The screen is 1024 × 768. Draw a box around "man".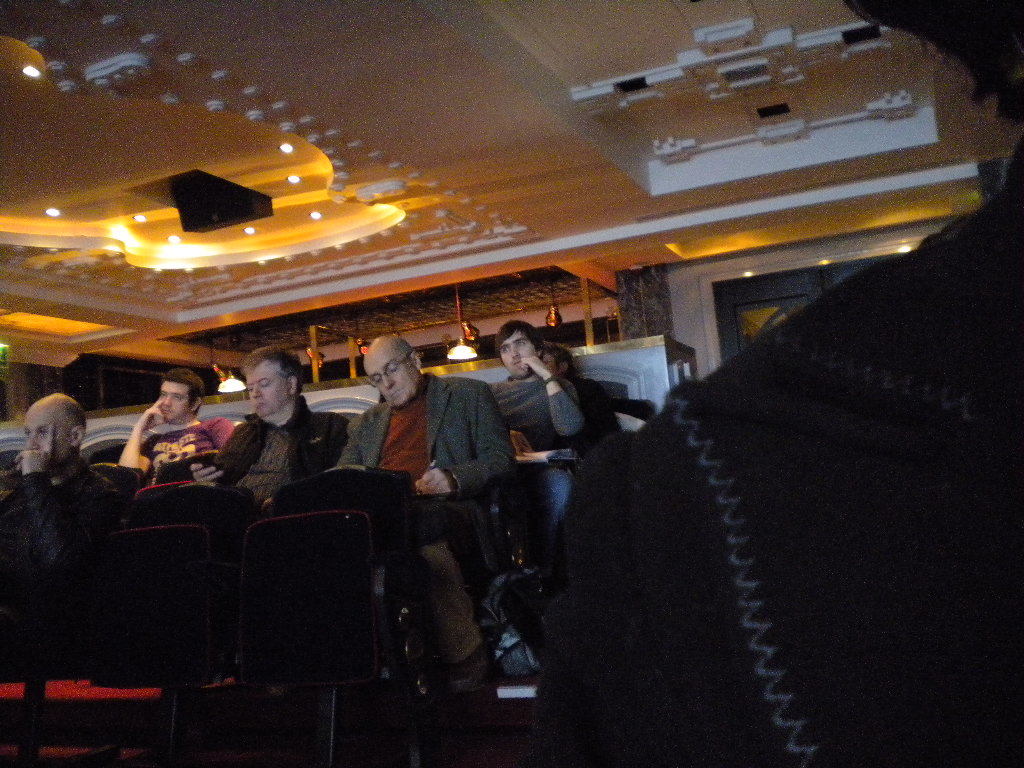
l=192, t=352, r=330, b=523.
